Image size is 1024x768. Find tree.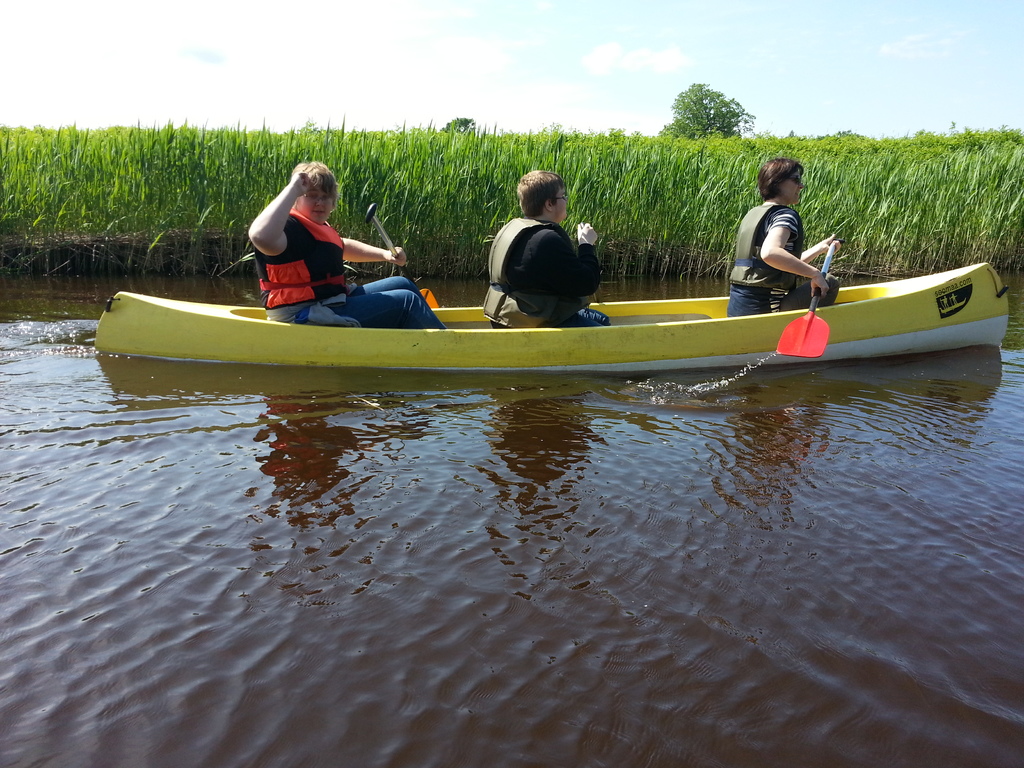
664 74 756 153.
